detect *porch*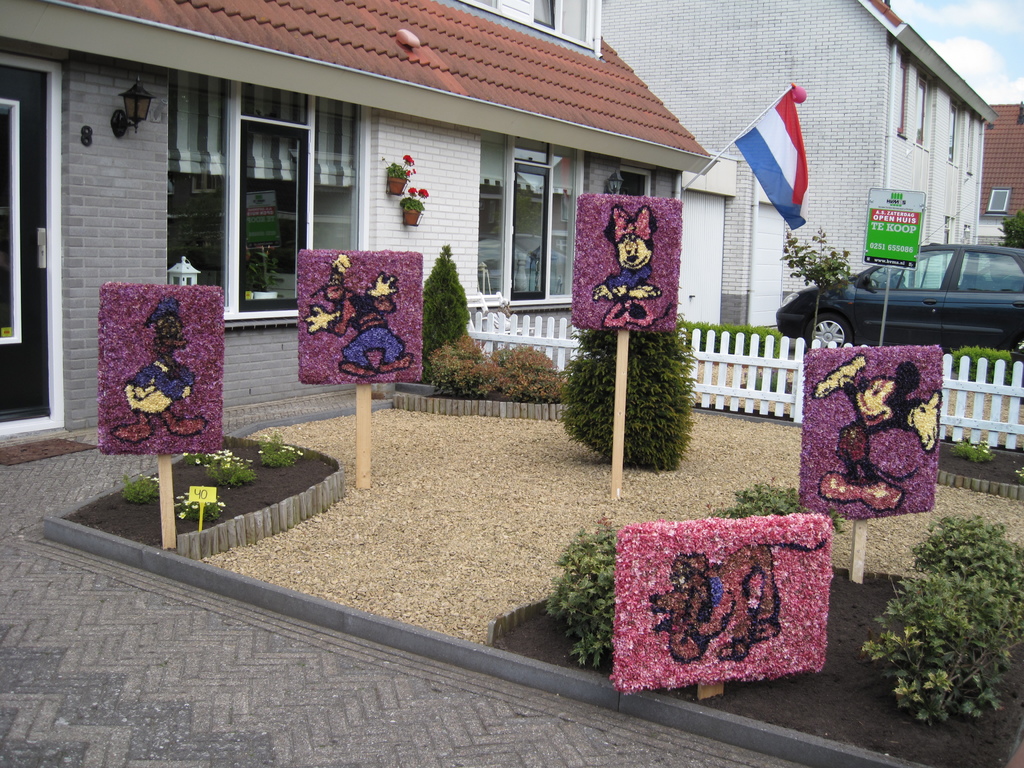
<region>1, 220, 1023, 766</region>
